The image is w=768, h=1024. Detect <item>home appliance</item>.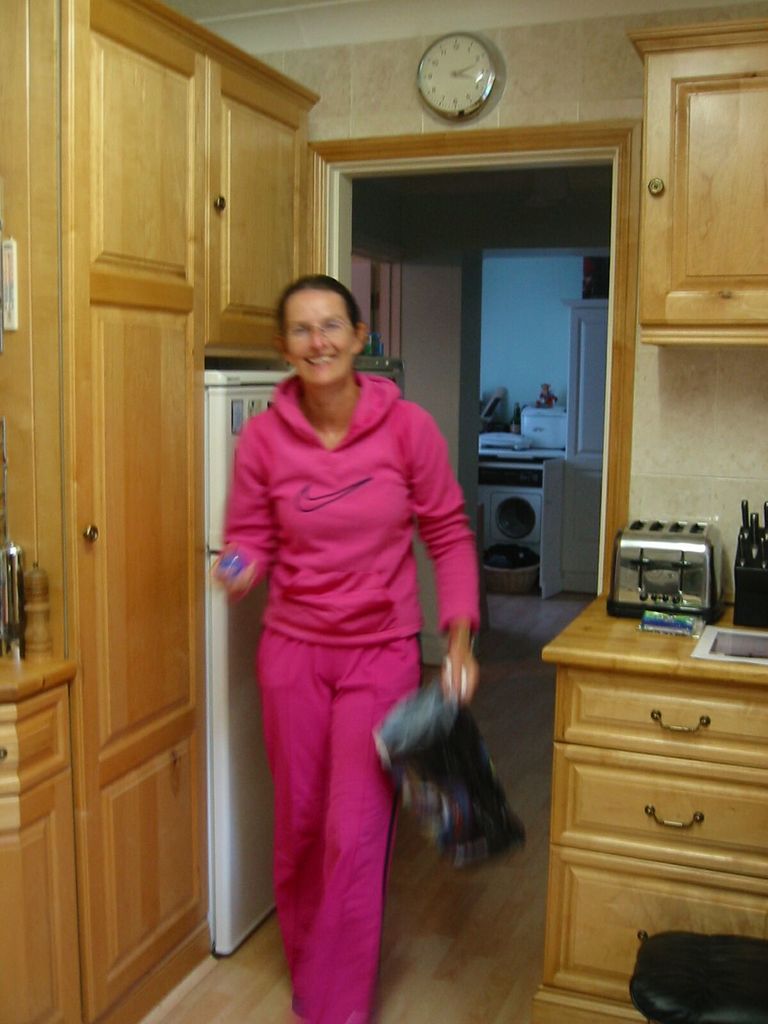
Detection: <box>206,371,290,963</box>.
